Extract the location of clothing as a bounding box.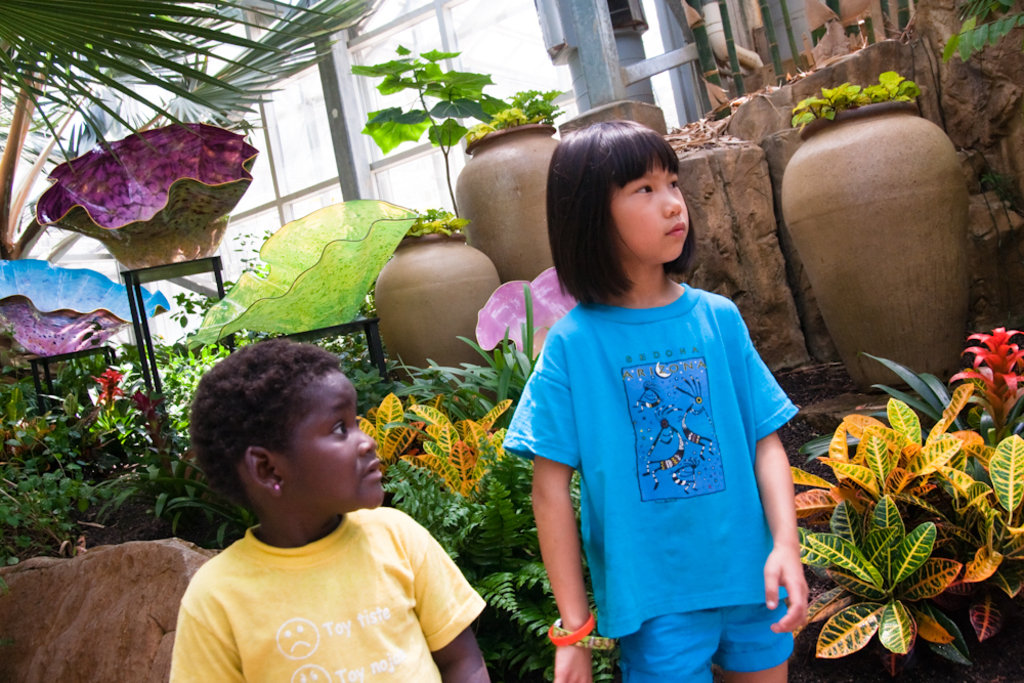
[525, 256, 804, 655].
